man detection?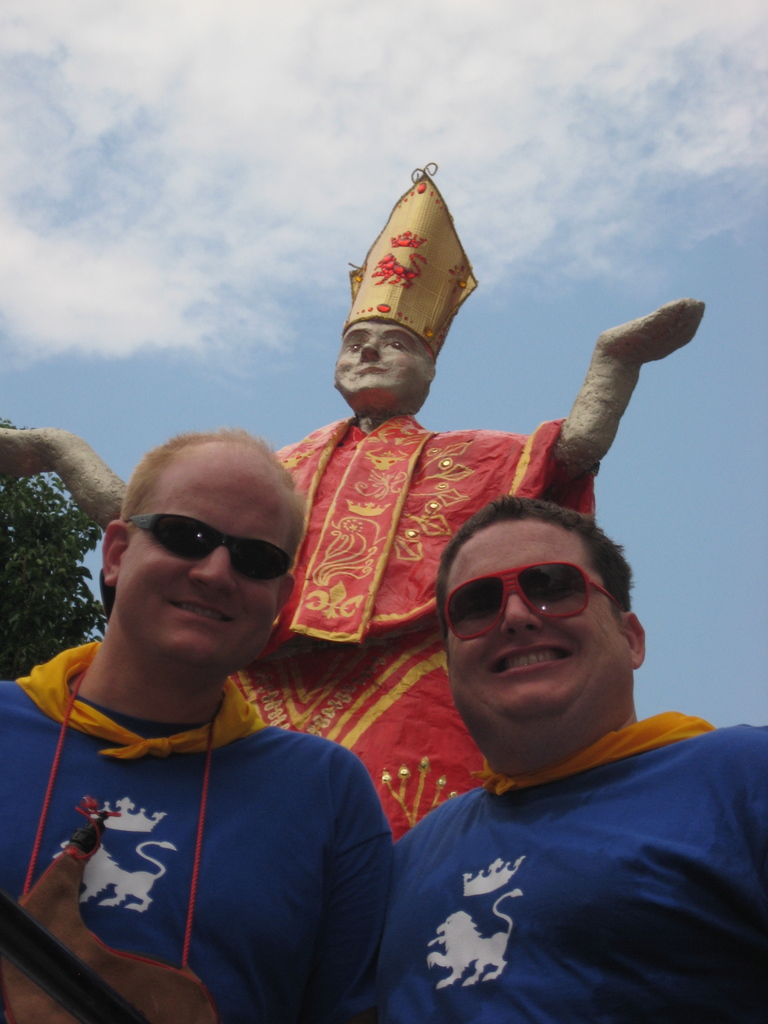
bbox=[0, 161, 708, 844]
